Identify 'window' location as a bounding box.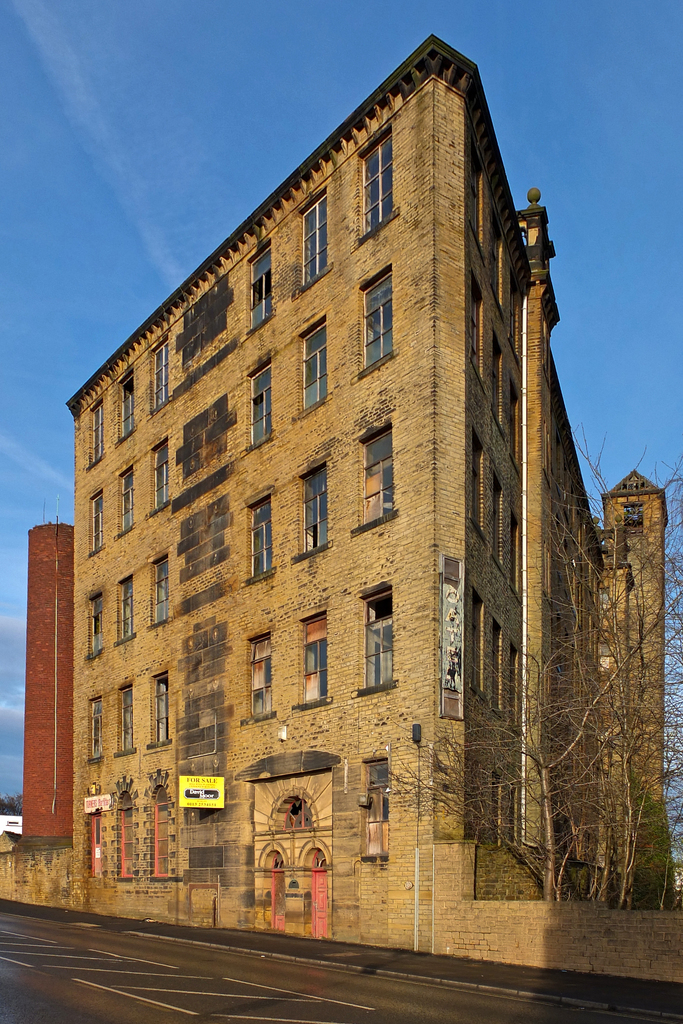
l=363, t=265, r=395, b=367.
